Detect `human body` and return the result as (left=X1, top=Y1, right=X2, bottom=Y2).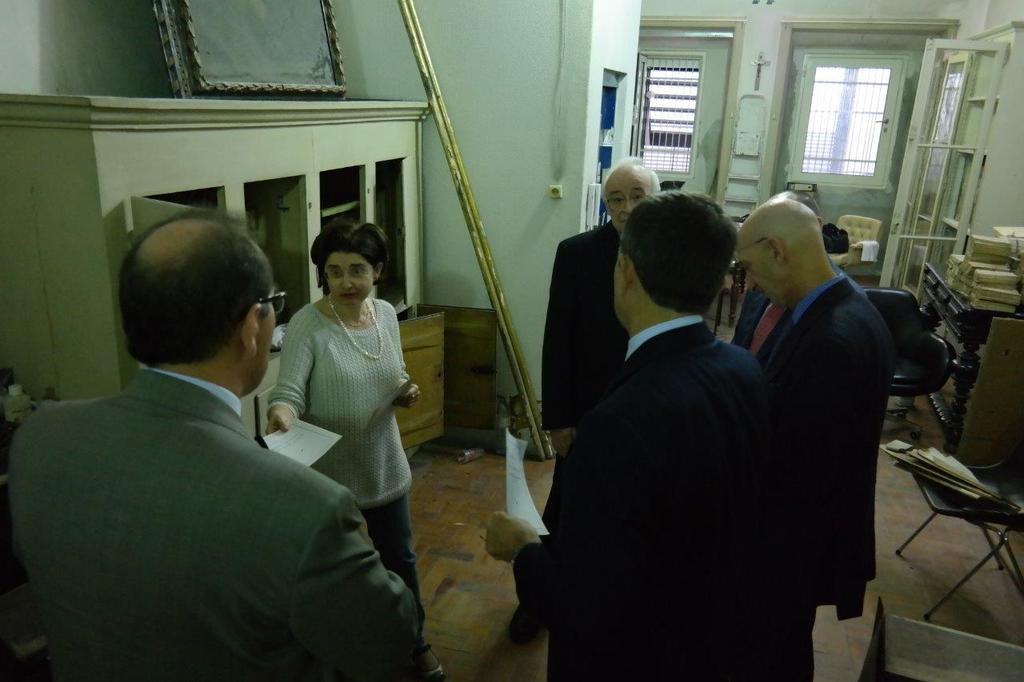
(left=0, top=207, right=436, bottom=681).
